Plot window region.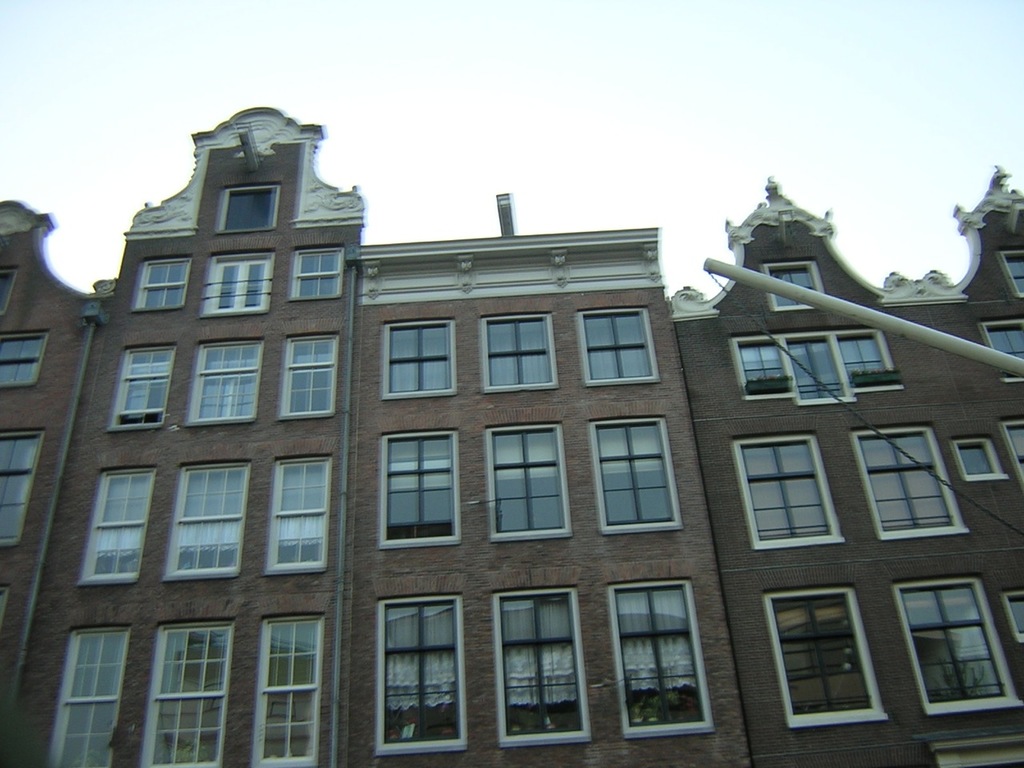
Plotted at [x1=378, y1=408, x2=463, y2=550].
